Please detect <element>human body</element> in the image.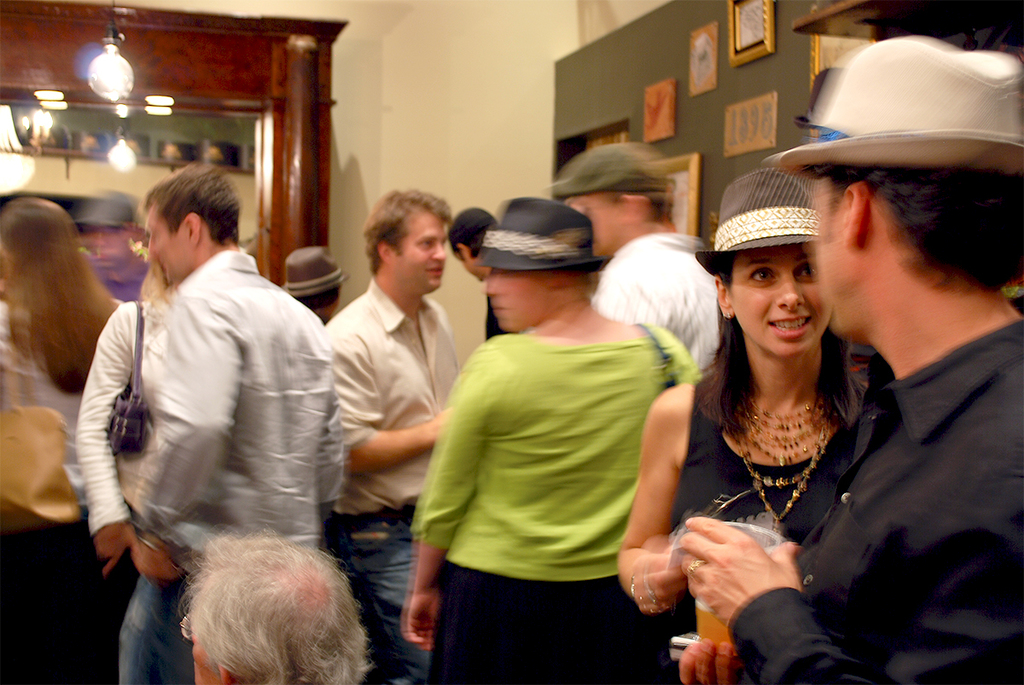
(0, 288, 134, 684).
